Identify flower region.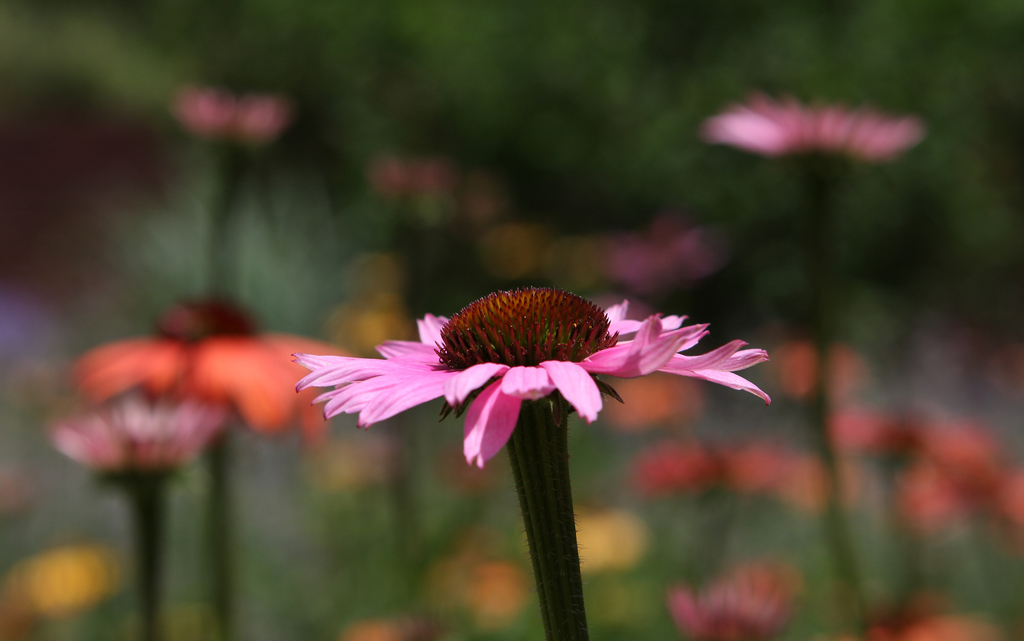
Region: x1=44, y1=386, x2=225, y2=478.
